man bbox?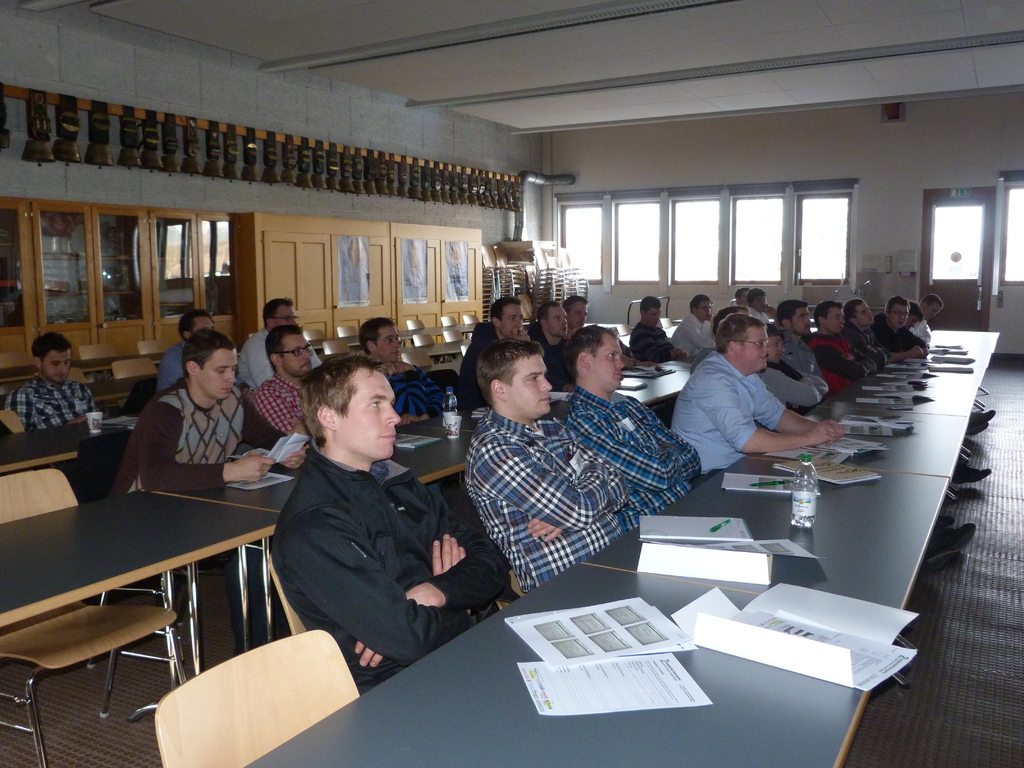
{"left": 839, "top": 296, "right": 890, "bottom": 368}
